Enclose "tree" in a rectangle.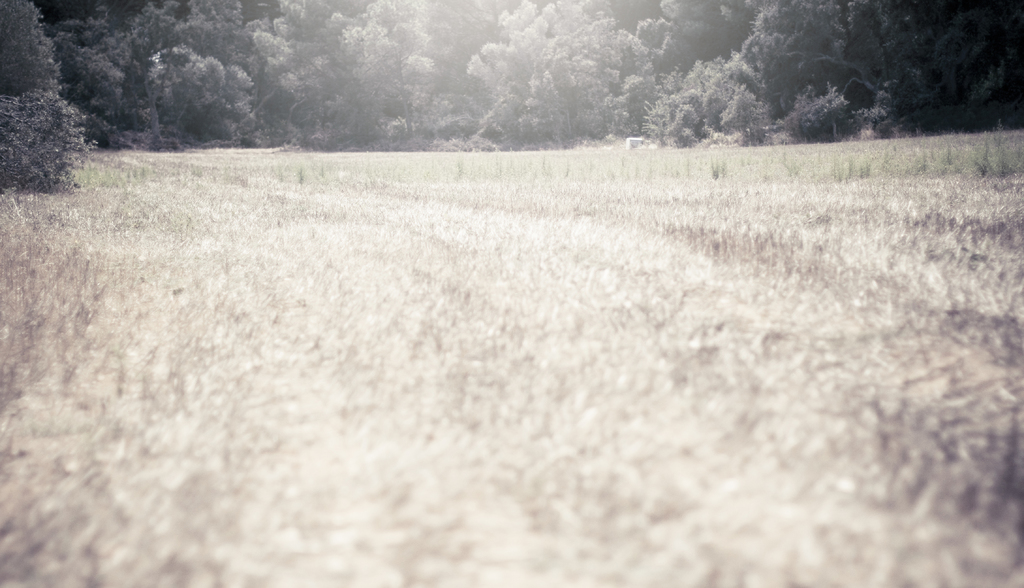
locate(0, 0, 56, 99).
